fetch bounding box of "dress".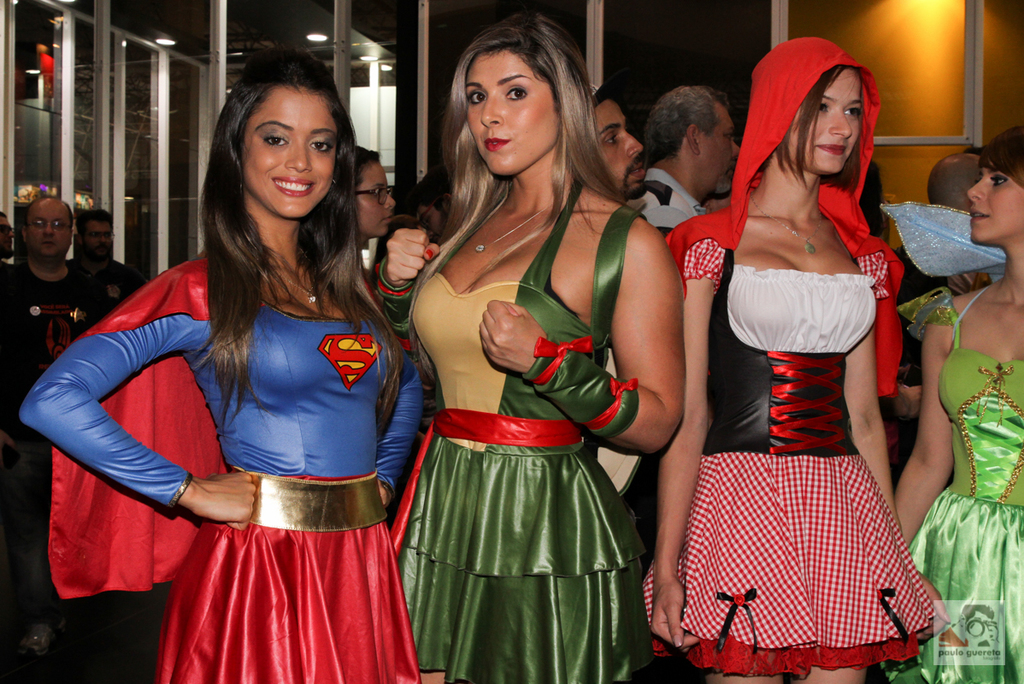
Bbox: <bbox>874, 286, 1023, 683</bbox>.
